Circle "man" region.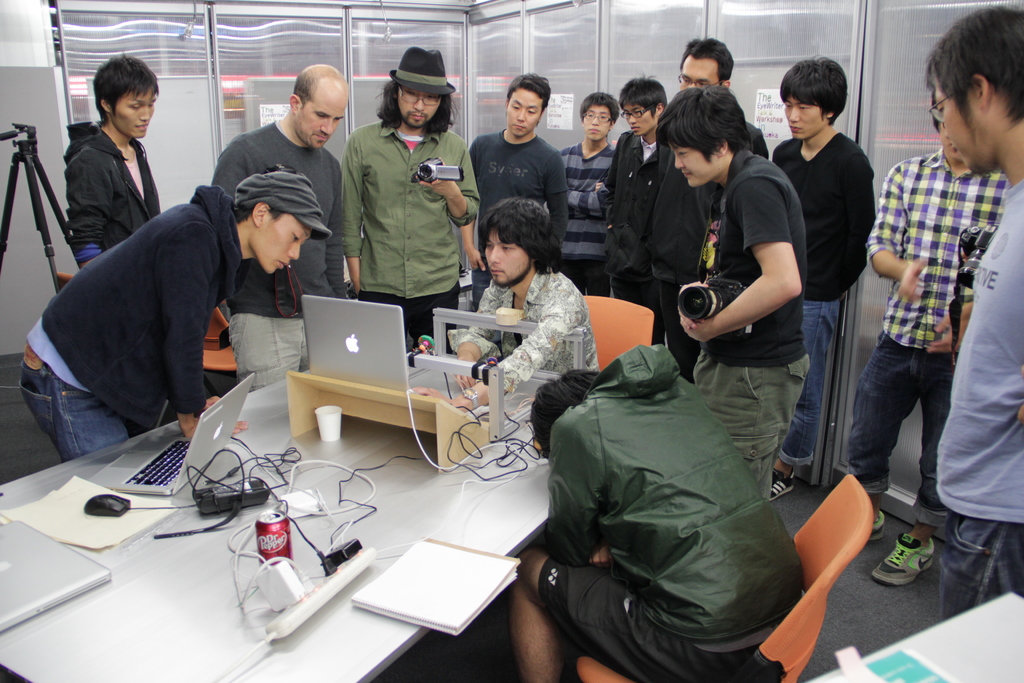
Region: <bbox>210, 63, 342, 390</bbox>.
